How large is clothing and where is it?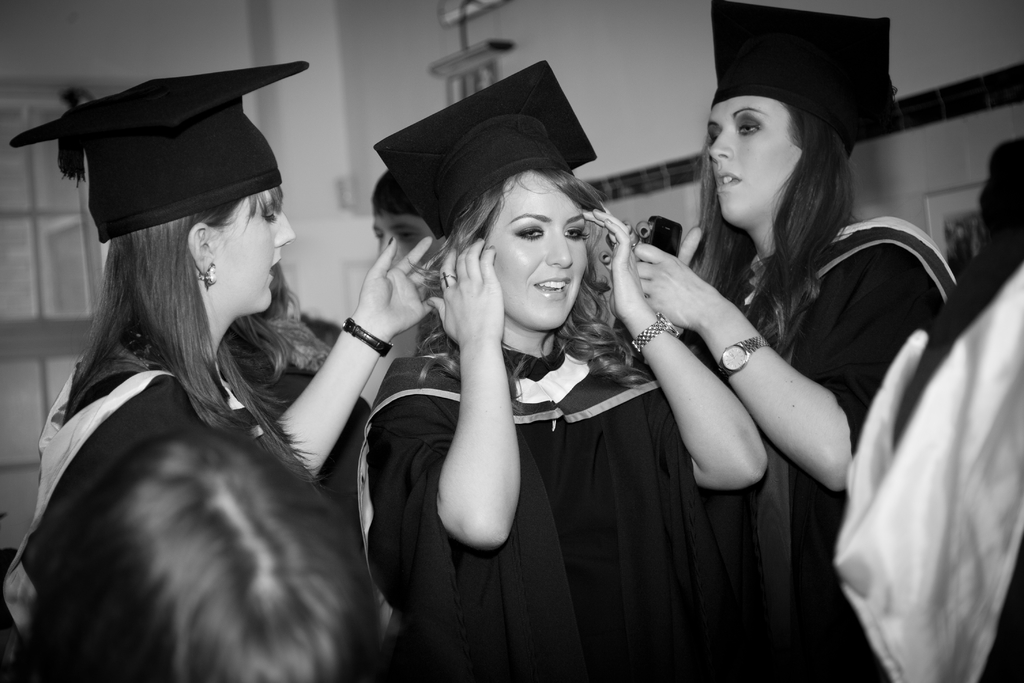
Bounding box: (left=0, top=342, right=375, bottom=677).
